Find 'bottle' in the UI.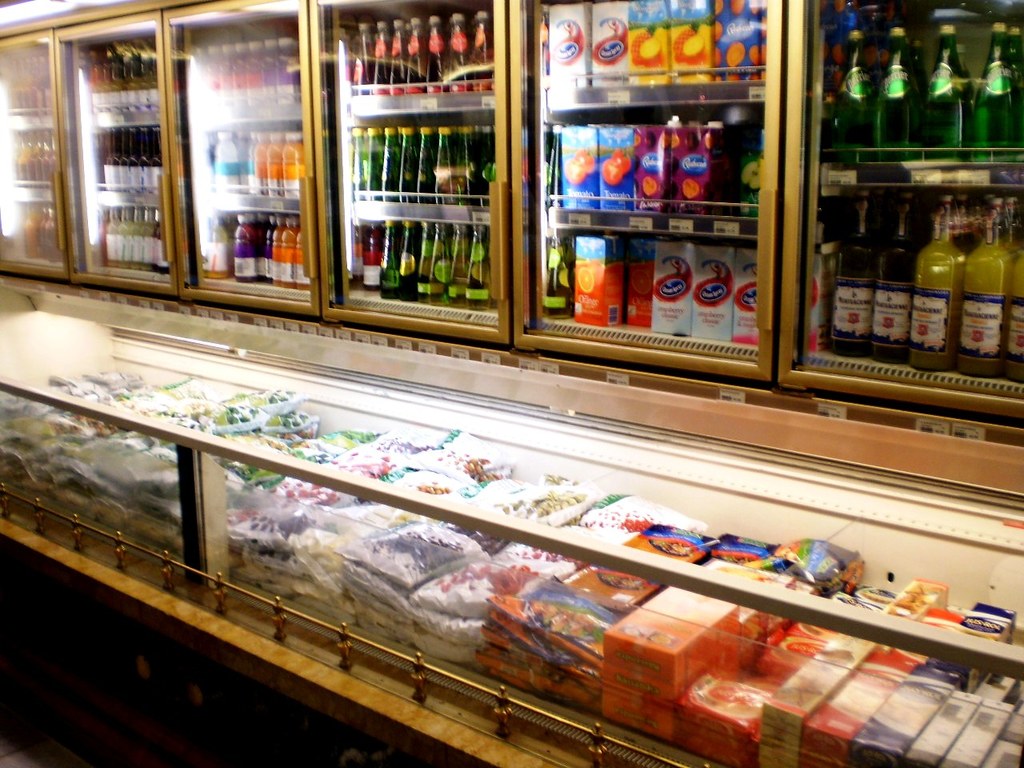
UI element at x1=247 y1=130 x2=258 y2=195.
